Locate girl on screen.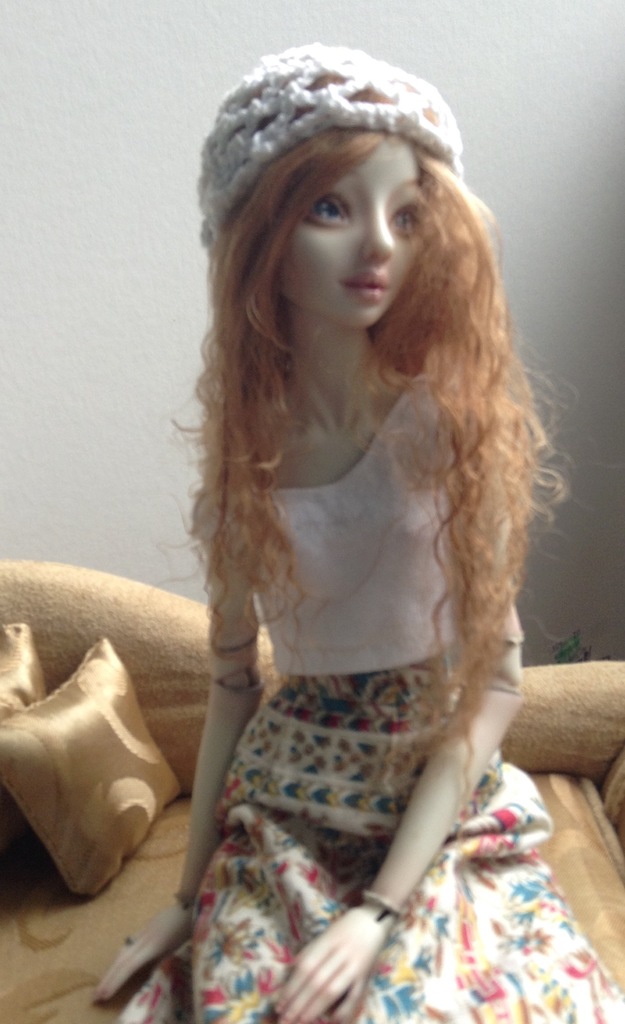
On screen at [x1=93, y1=48, x2=624, y2=1022].
